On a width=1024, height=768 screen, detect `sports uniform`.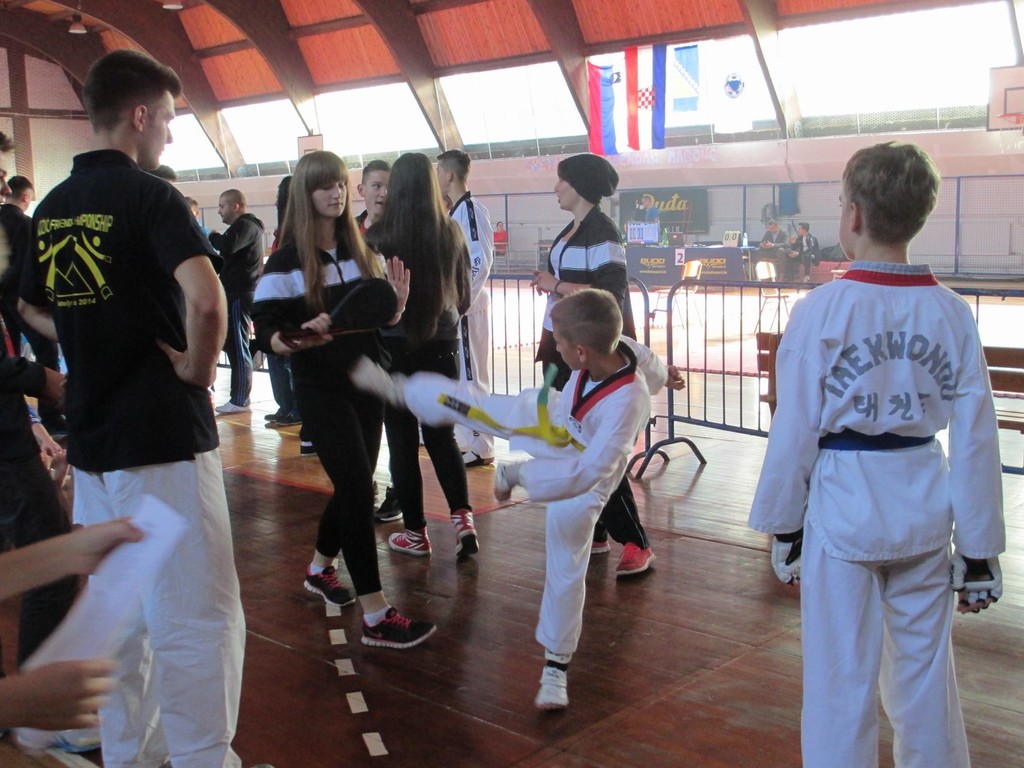
rect(356, 335, 668, 707).
